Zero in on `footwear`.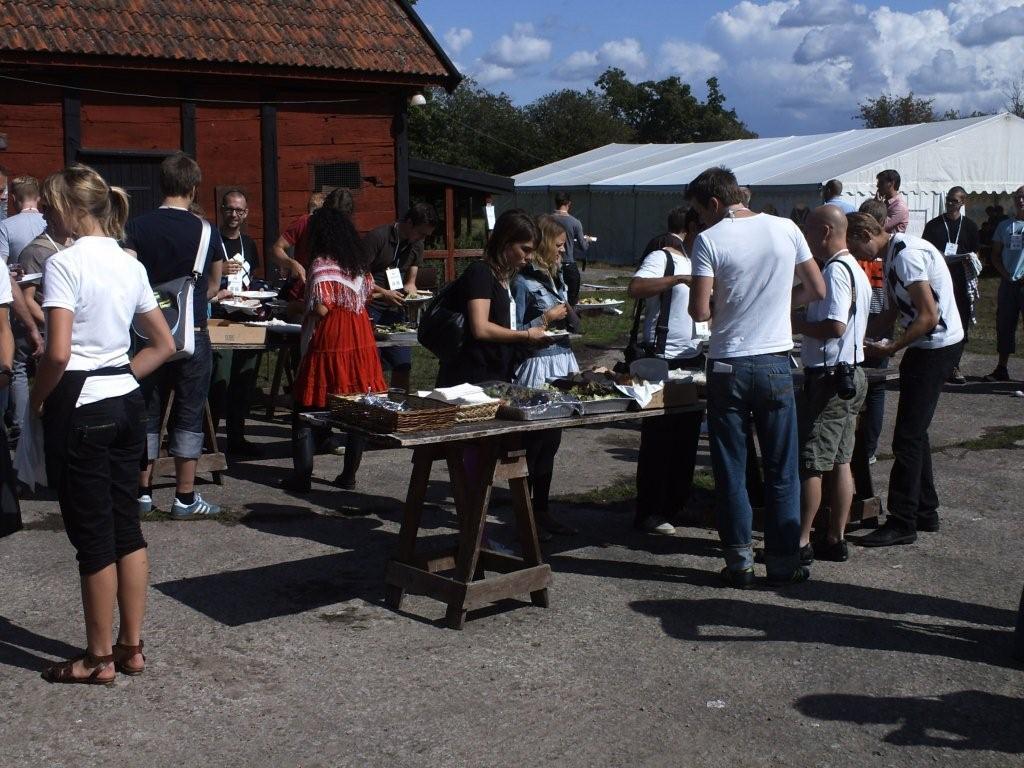
Zeroed in: crop(40, 647, 117, 683).
